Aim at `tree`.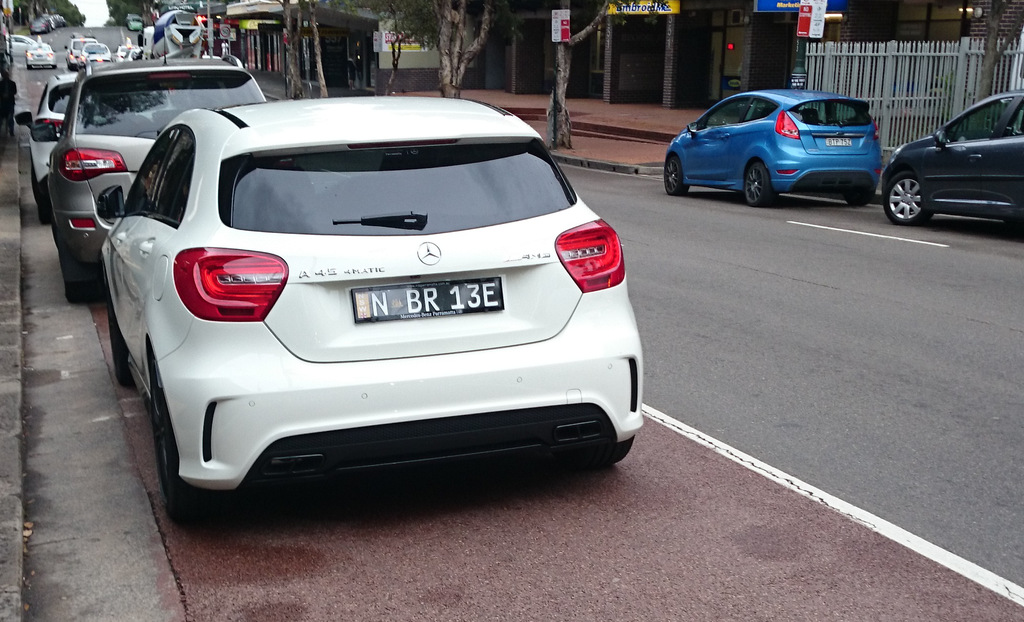
Aimed at Rect(342, 0, 522, 102).
